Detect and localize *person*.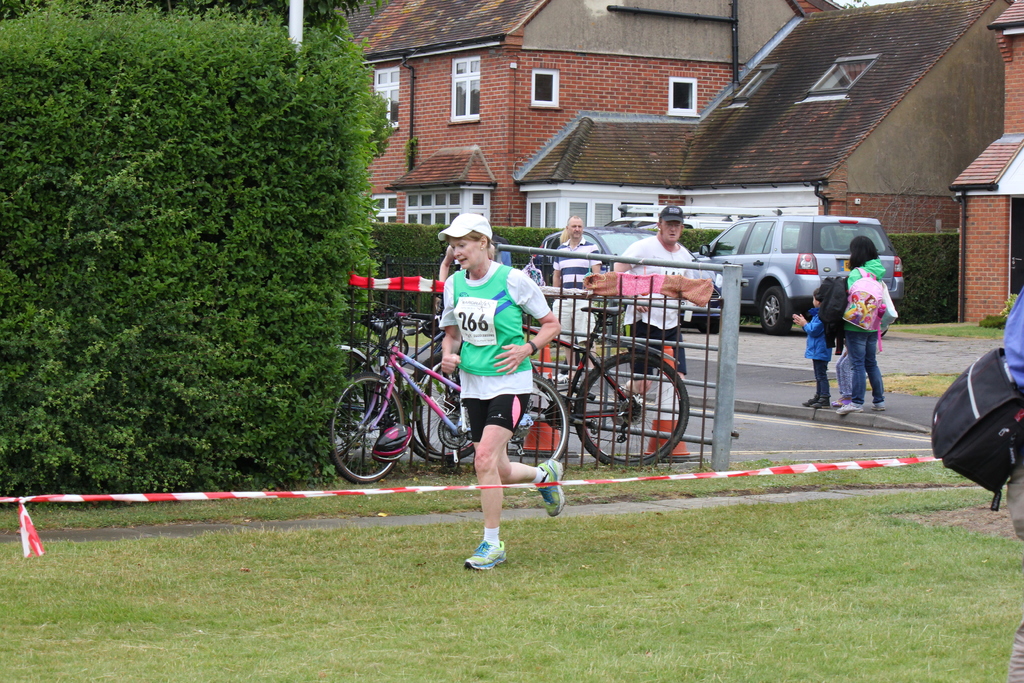
Localized at bbox(836, 235, 884, 417).
